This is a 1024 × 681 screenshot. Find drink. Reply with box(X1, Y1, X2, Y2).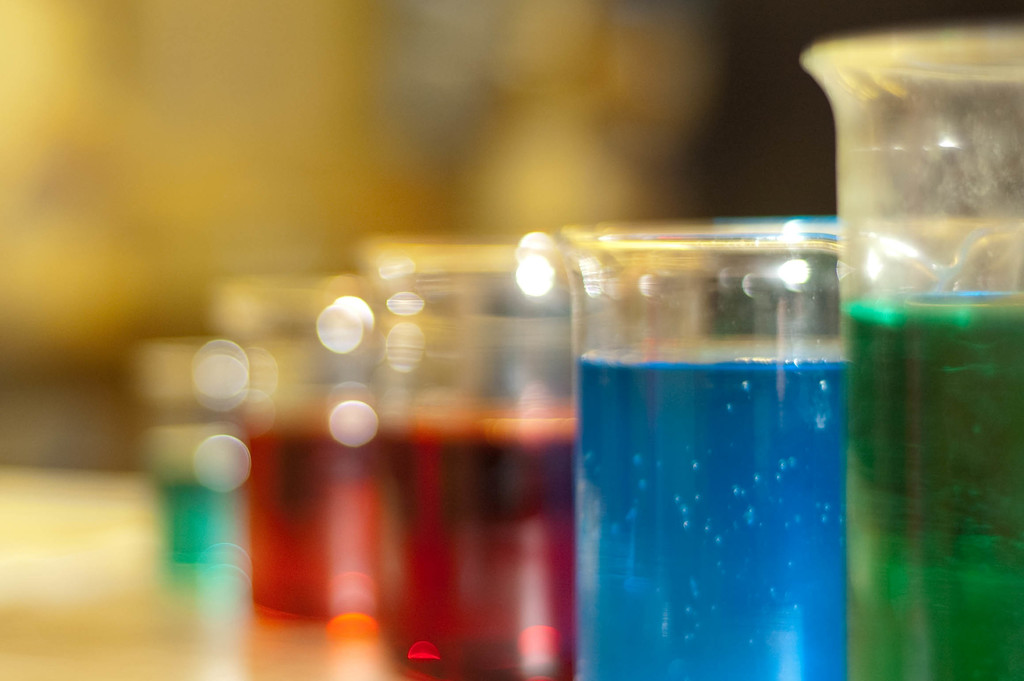
box(249, 426, 378, 611).
